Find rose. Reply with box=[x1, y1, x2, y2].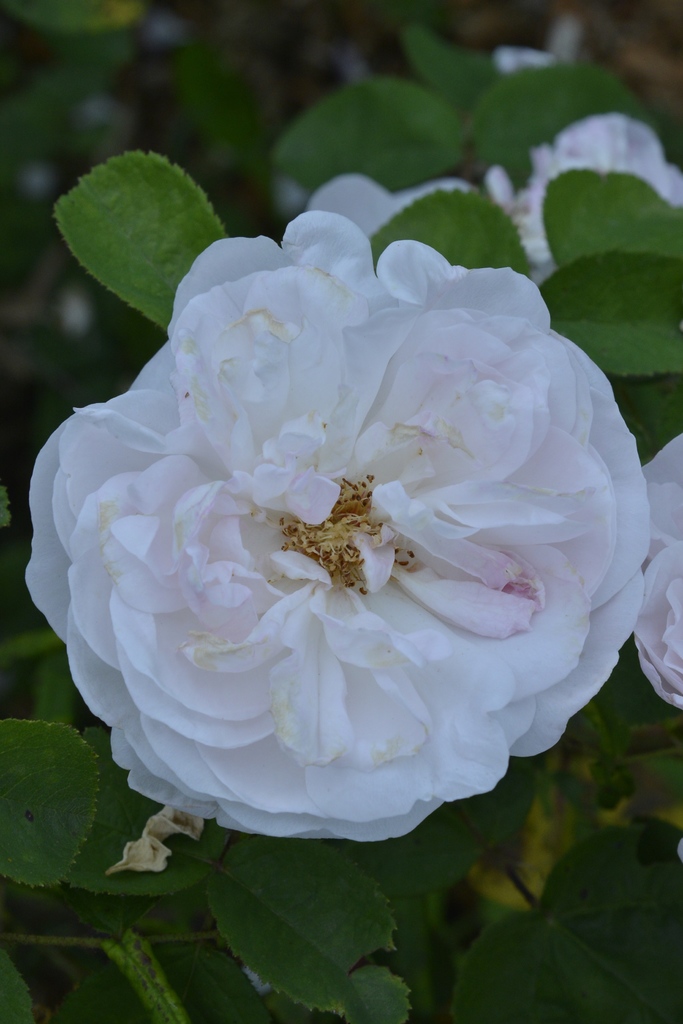
box=[489, 111, 682, 290].
